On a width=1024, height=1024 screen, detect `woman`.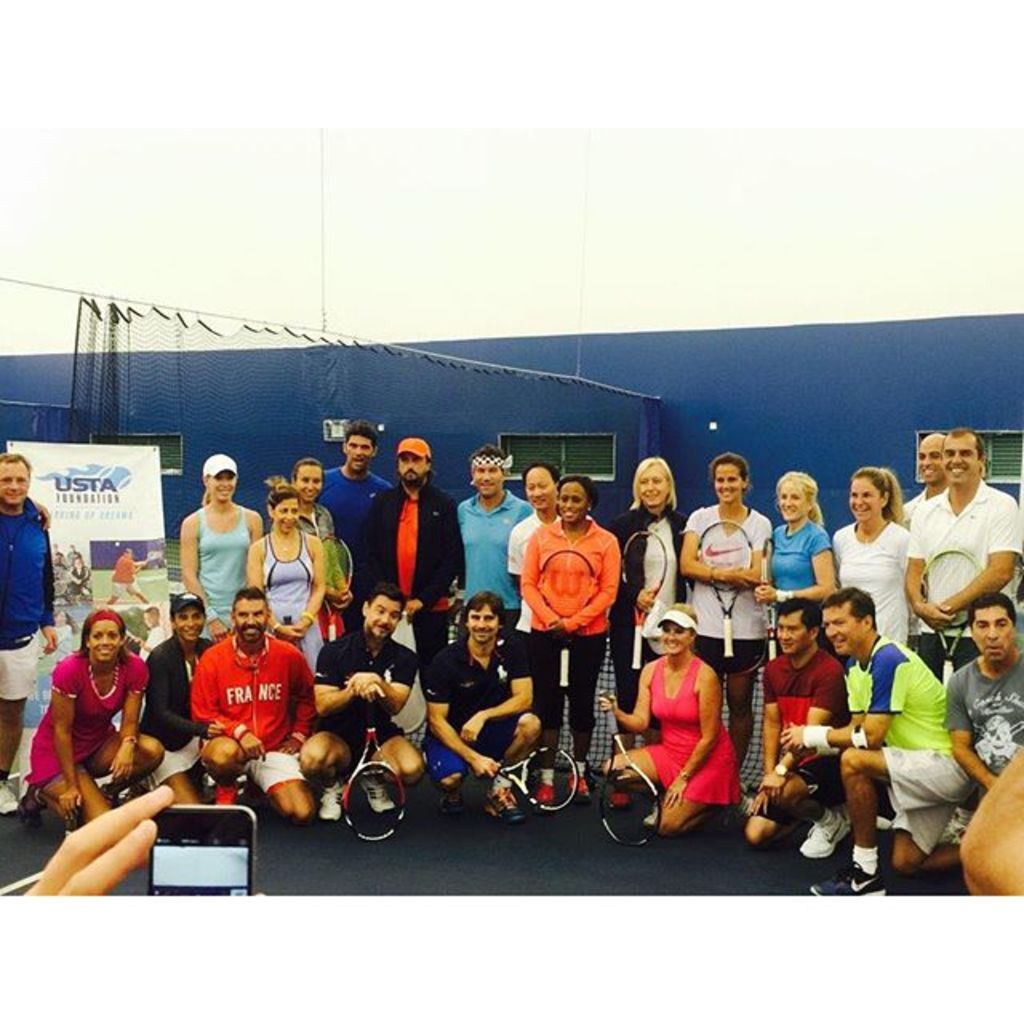
bbox=[610, 454, 686, 752].
